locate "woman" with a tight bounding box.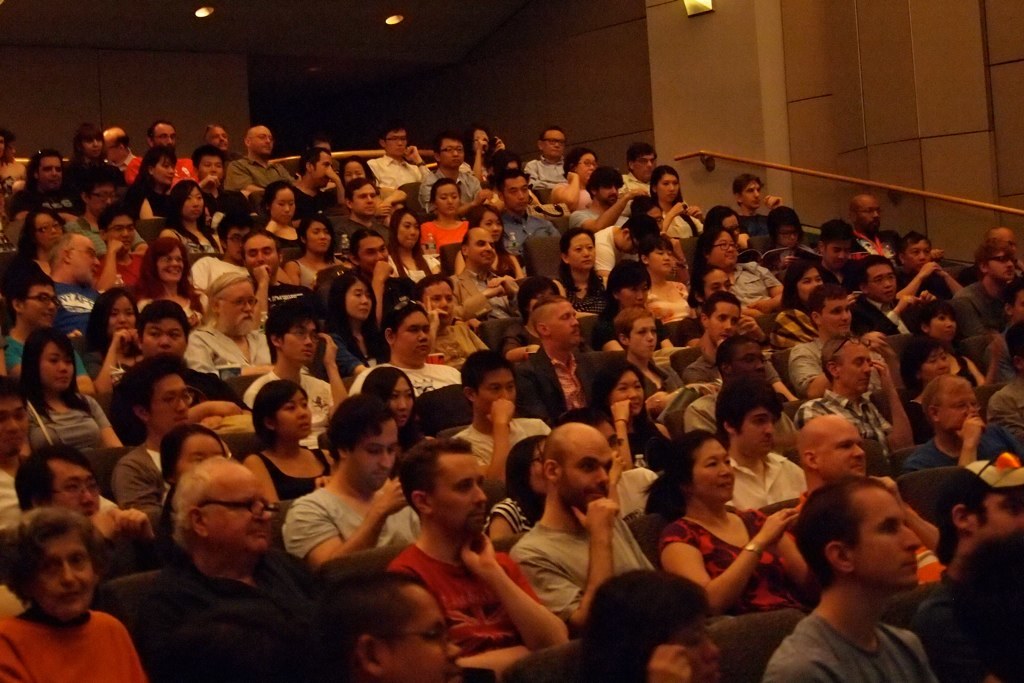
select_region(642, 163, 717, 239).
